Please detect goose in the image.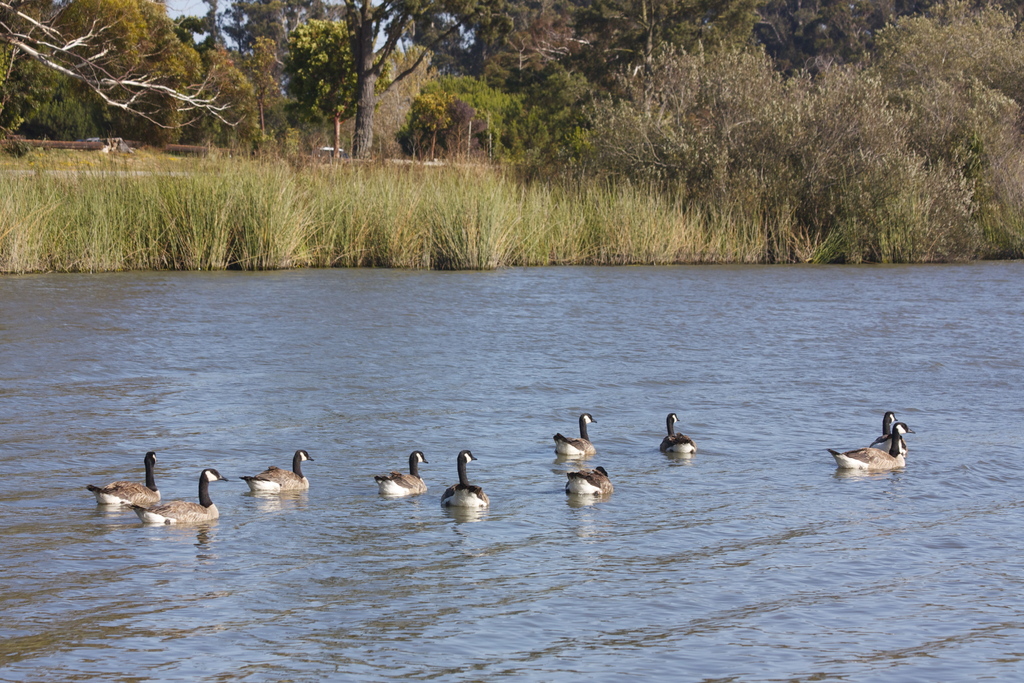
(x1=829, y1=422, x2=911, y2=469).
